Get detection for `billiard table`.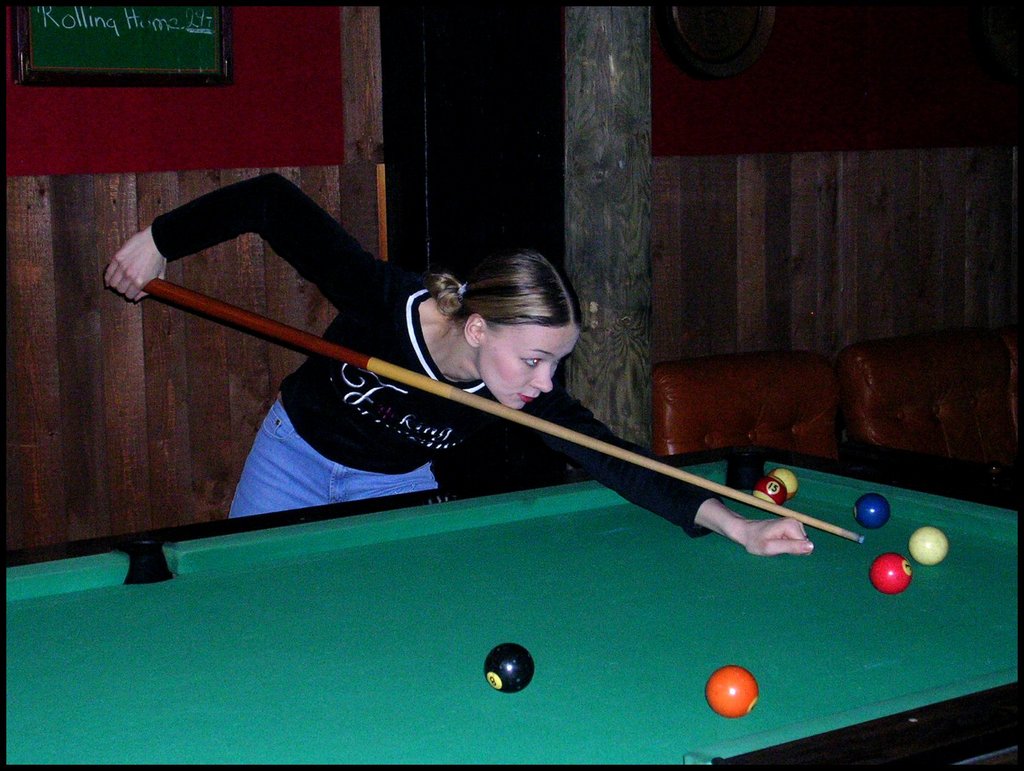
Detection: 3/444/1018/767.
